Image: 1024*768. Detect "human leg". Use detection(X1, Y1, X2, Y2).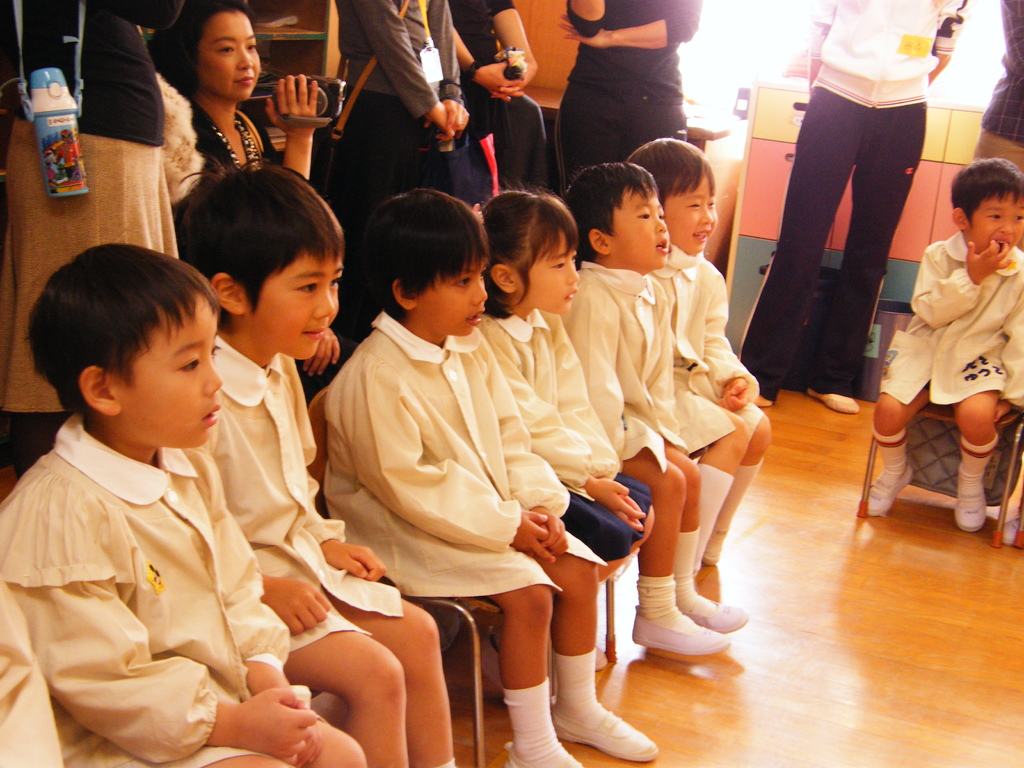
detection(650, 441, 749, 633).
